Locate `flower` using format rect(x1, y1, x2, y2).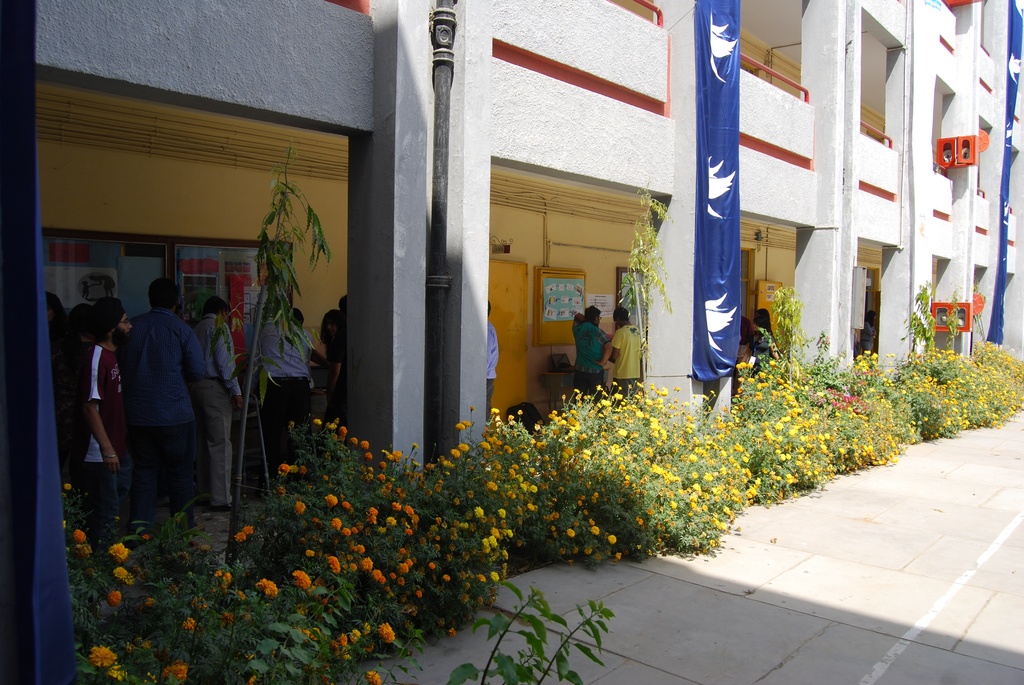
rect(115, 568, 129, 581).
